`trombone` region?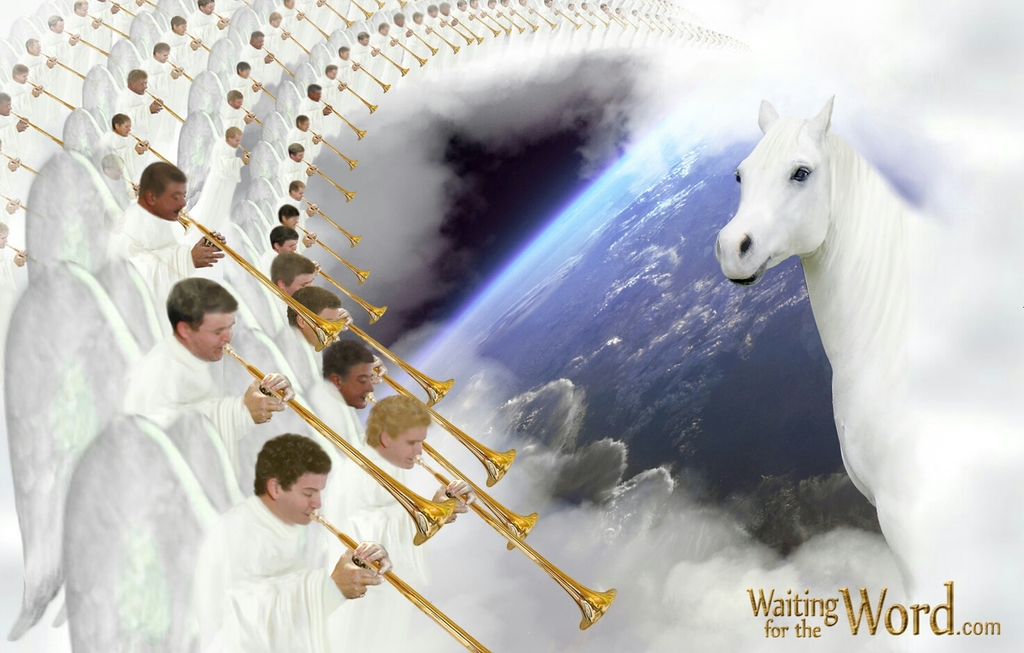
(x1=22, y1=74, x2=77, y2=111)
